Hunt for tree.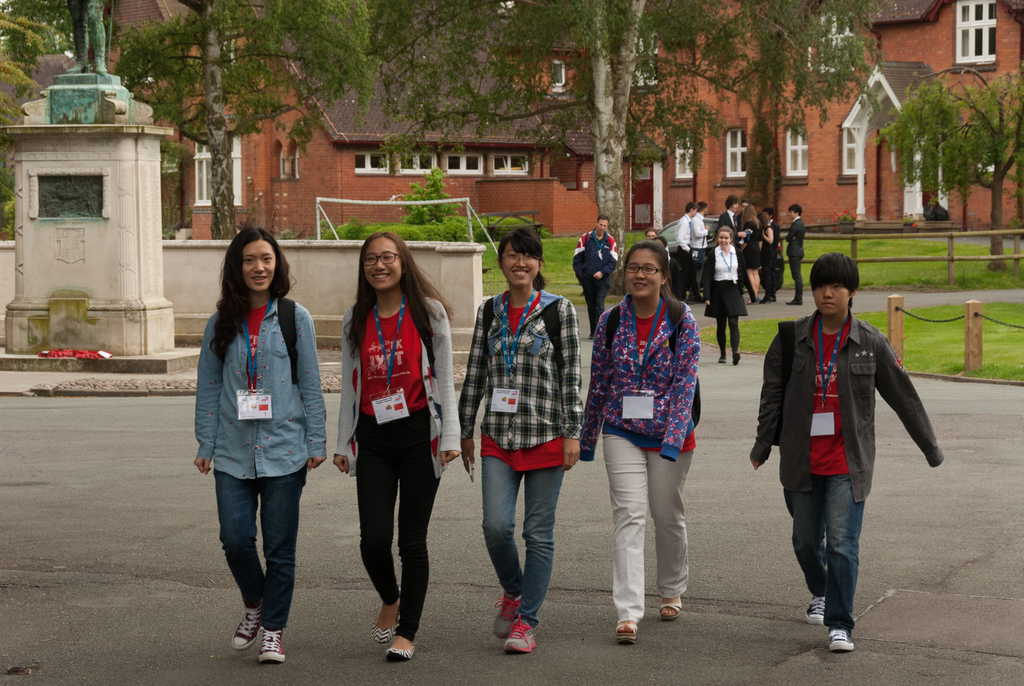
Hunted down at select_region(870, 59, 1023, 274).
